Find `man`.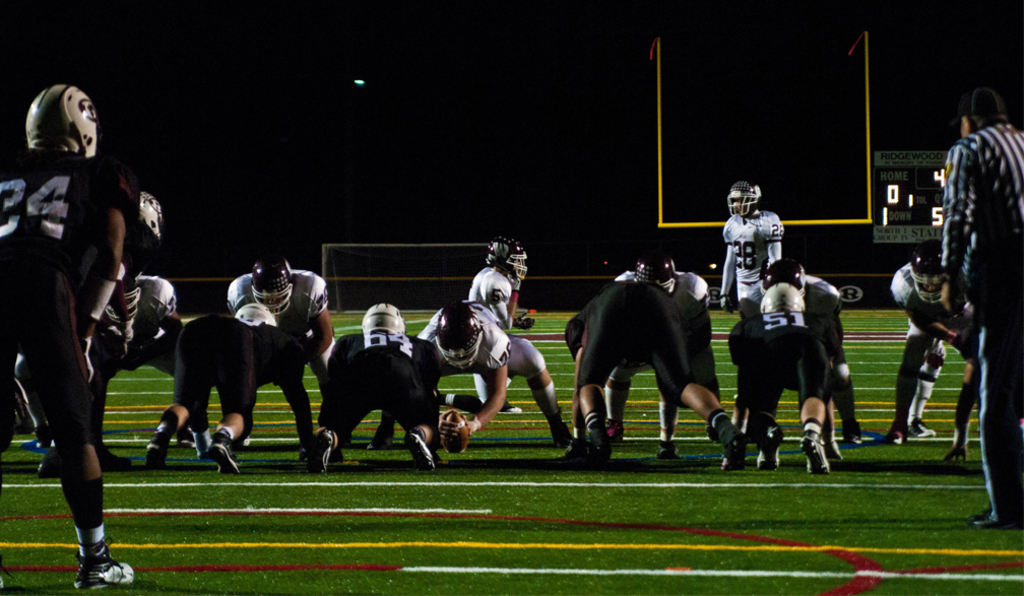
(735,254,875,452).
